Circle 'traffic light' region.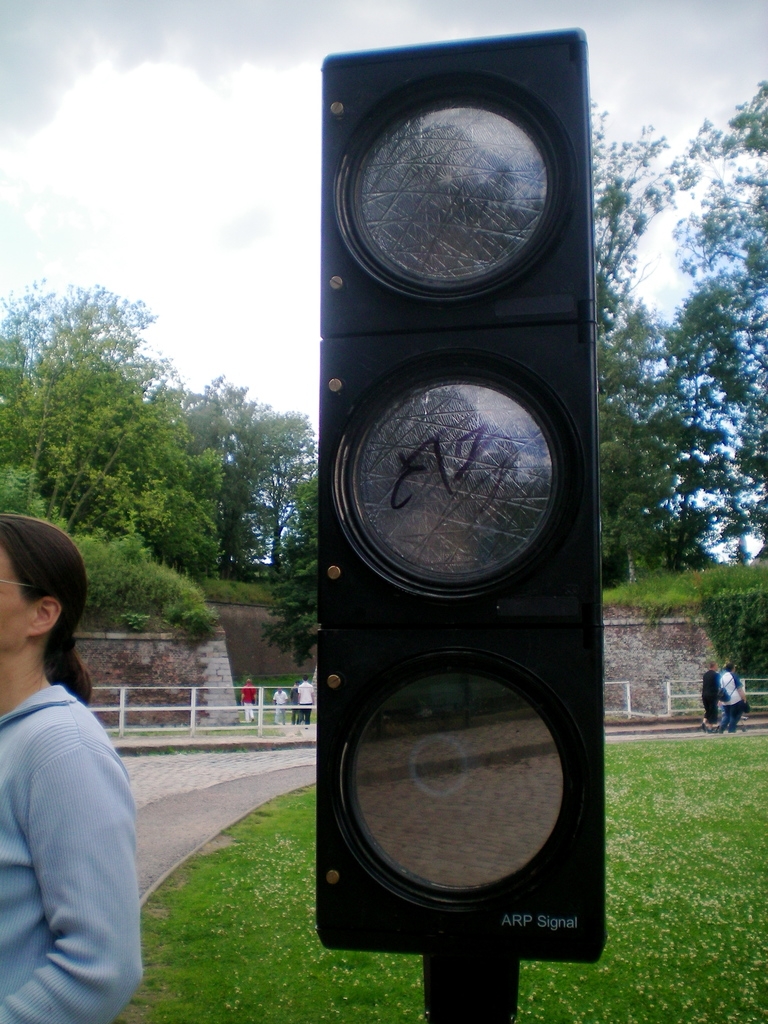
Region: <region>311, 26, 611, 968</region>.
